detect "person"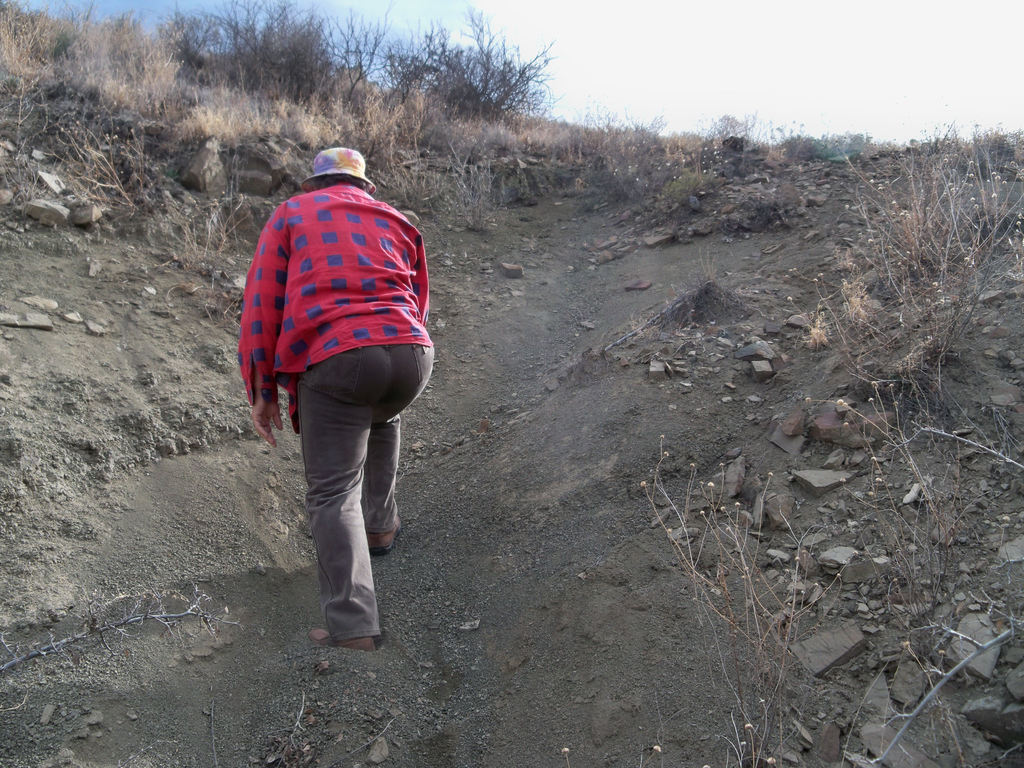
rect(232, 125, 438, 641)
